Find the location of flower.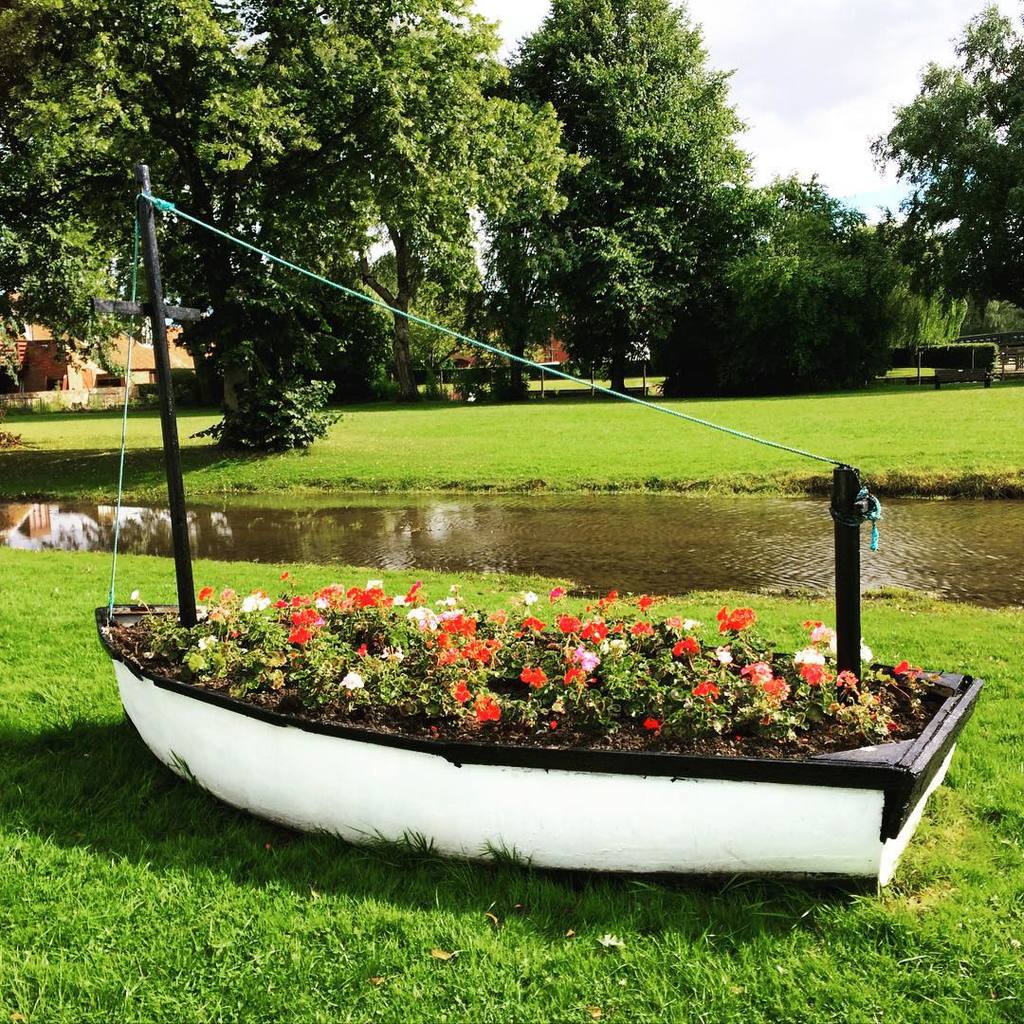
Location: x1=474, y1=694, x2=506, y2=724.
